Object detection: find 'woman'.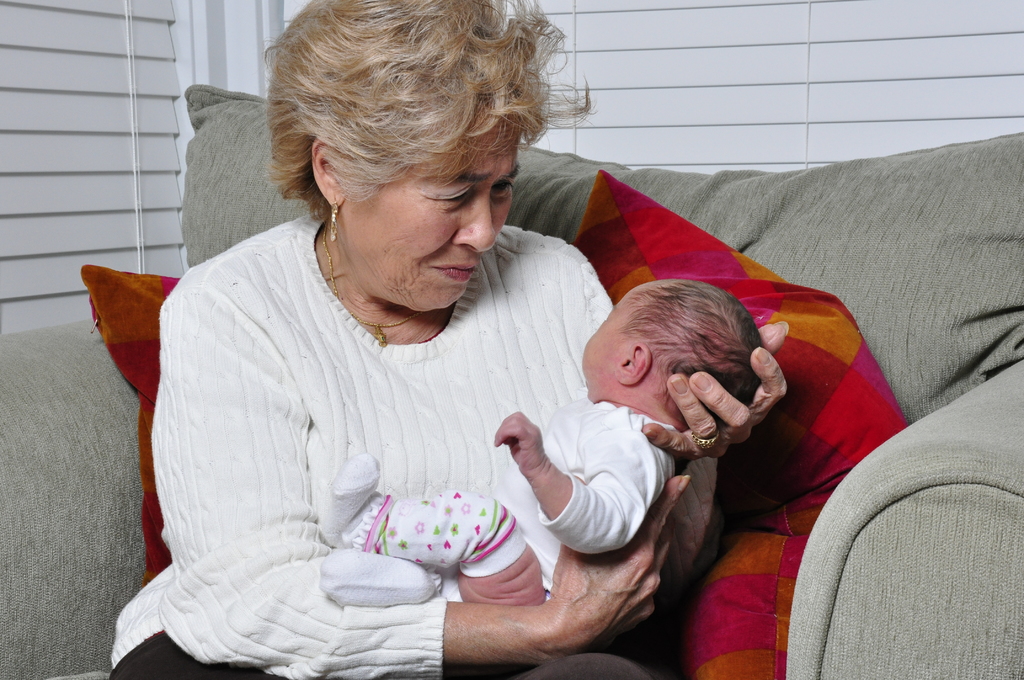
120/35/763/664.
